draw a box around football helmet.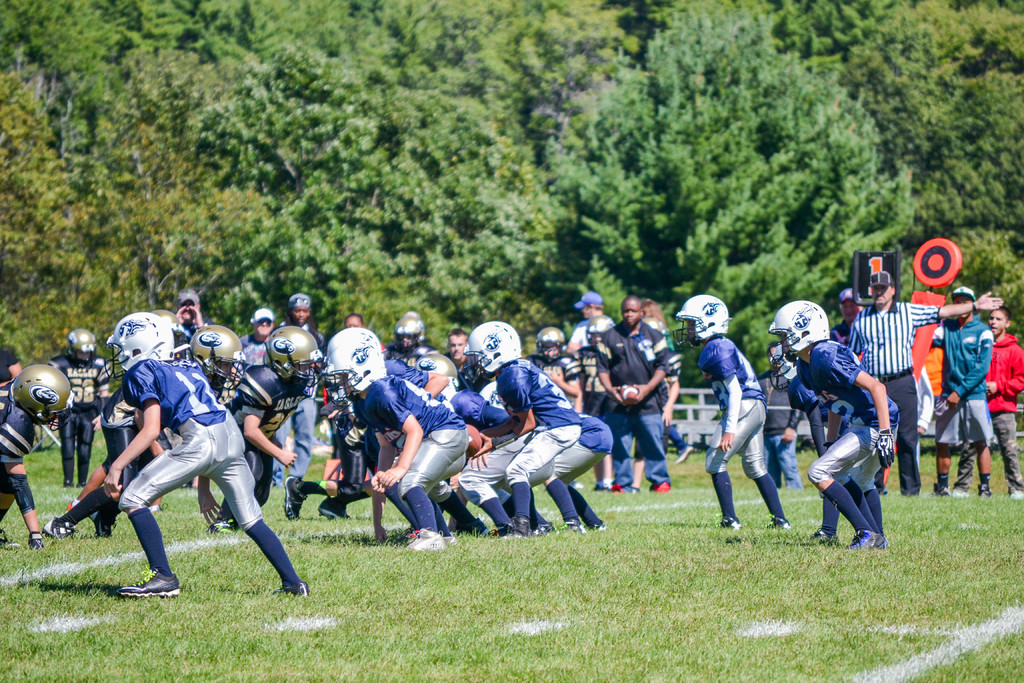
[316,340,388,415].
